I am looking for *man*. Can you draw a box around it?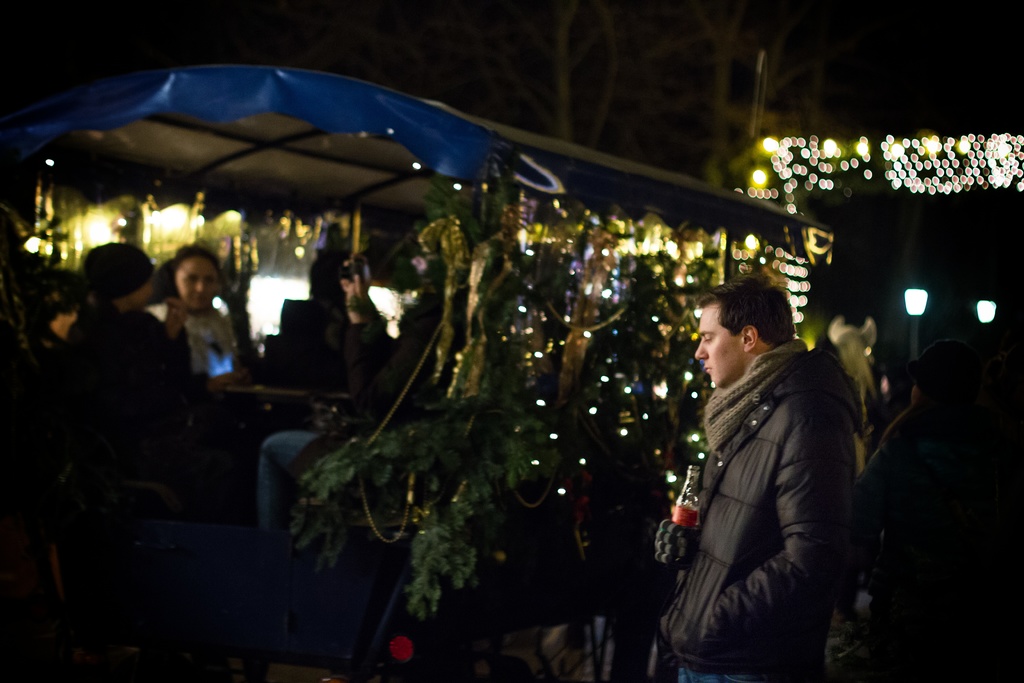
Sure, the bounding box is <bbox>642, 273, 858, 682</bbox>.
